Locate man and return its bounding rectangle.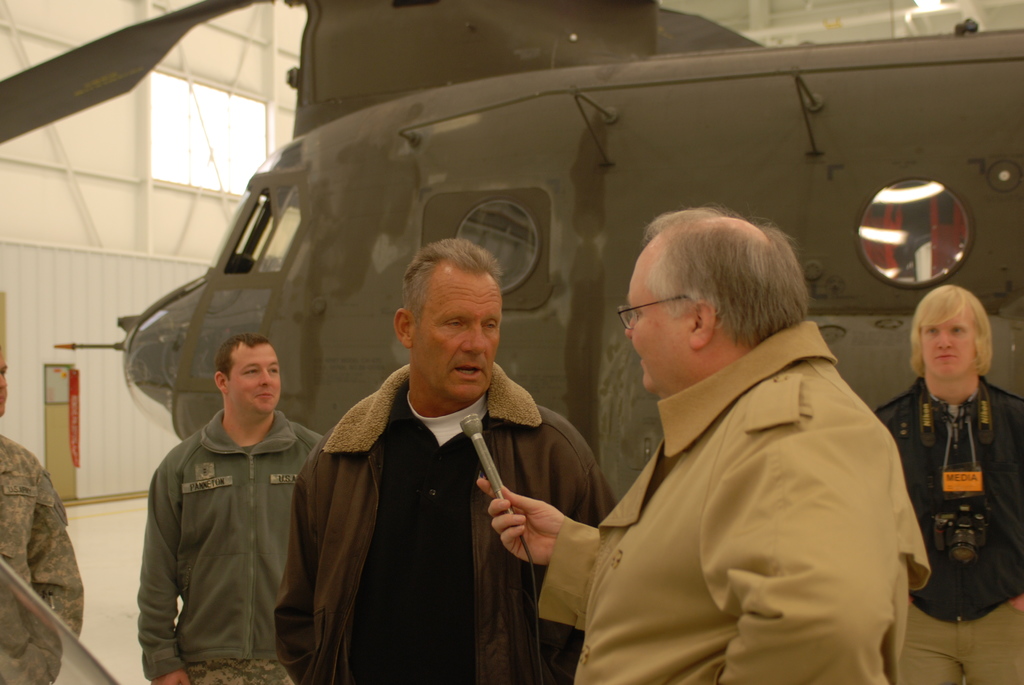
locate(134, 332, 328, 684).
